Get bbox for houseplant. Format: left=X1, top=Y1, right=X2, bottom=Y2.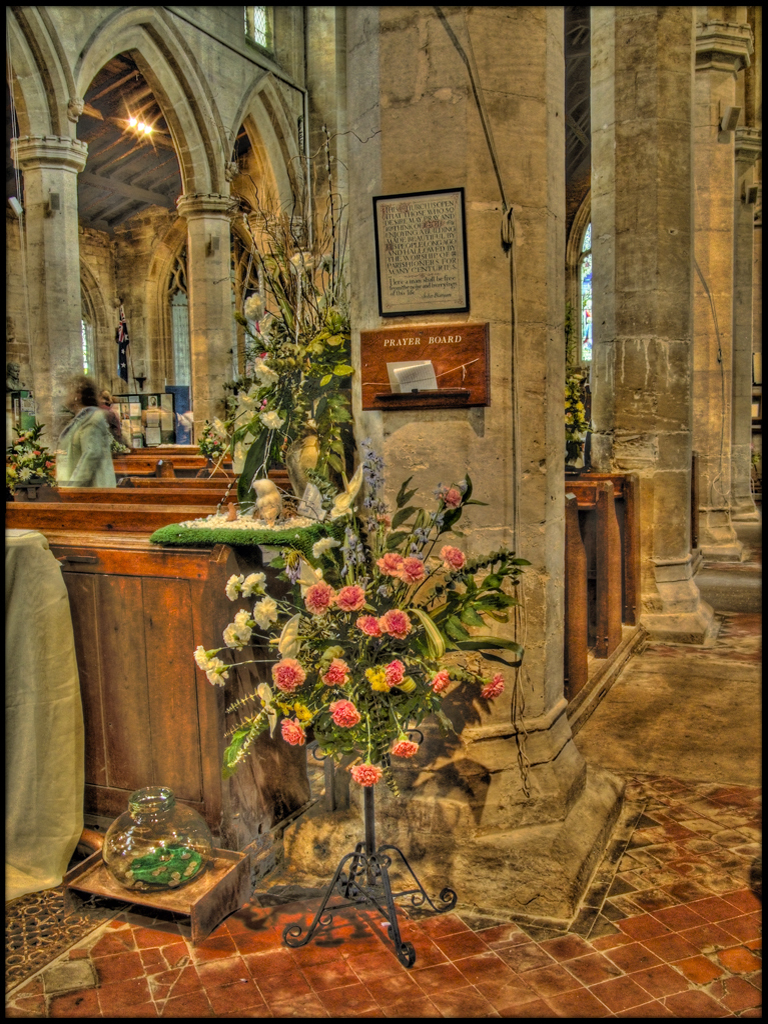
left=569, top=368, right=589, bottom=473.
